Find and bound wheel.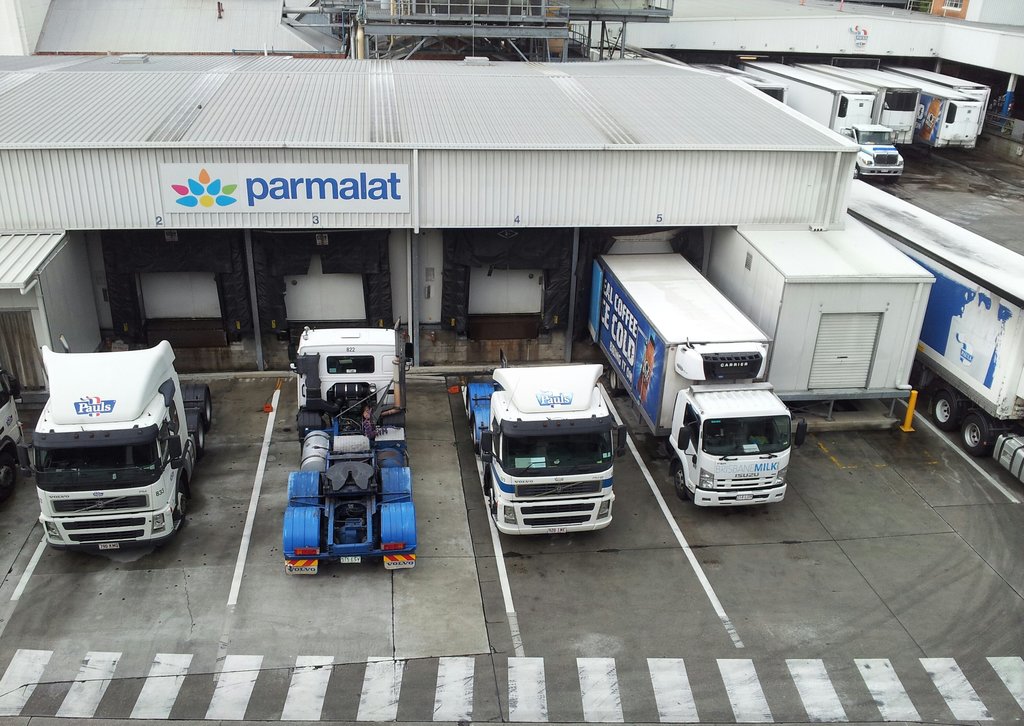
Bound: region(203, 399, 214, 427).
